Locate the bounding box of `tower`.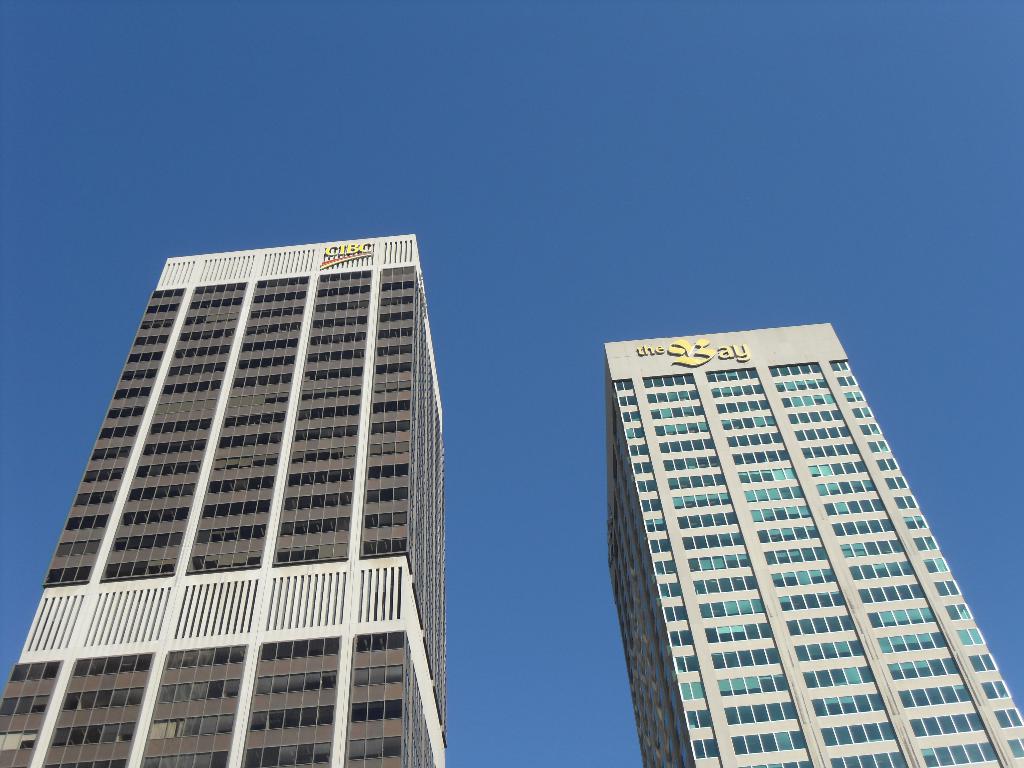
Bounding box: rect(614, 316, 1023, 767).
